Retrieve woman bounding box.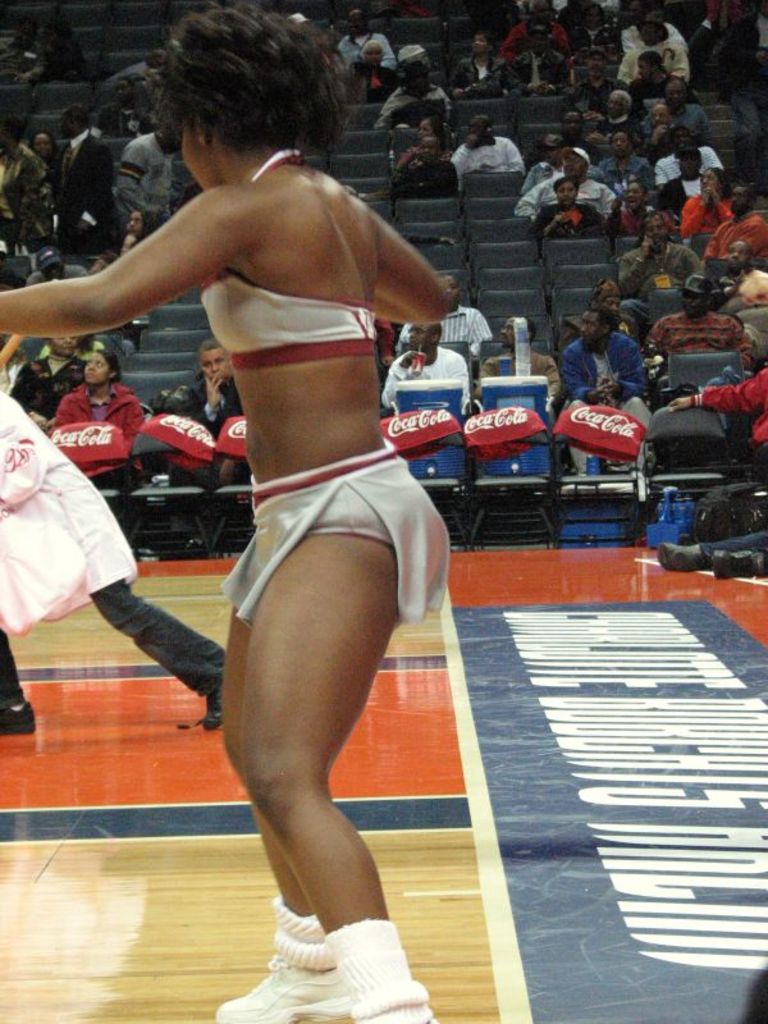
Bounding box: crop(9, 334, 86, 419).
